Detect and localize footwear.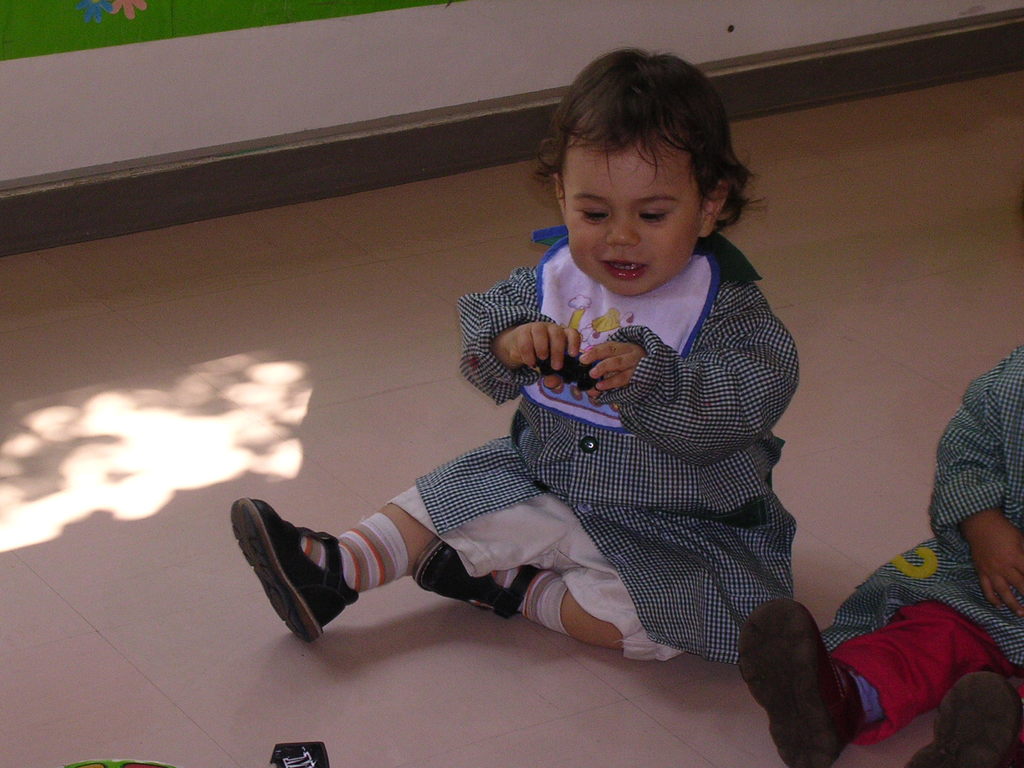
Localized at [733,597,868,767].
